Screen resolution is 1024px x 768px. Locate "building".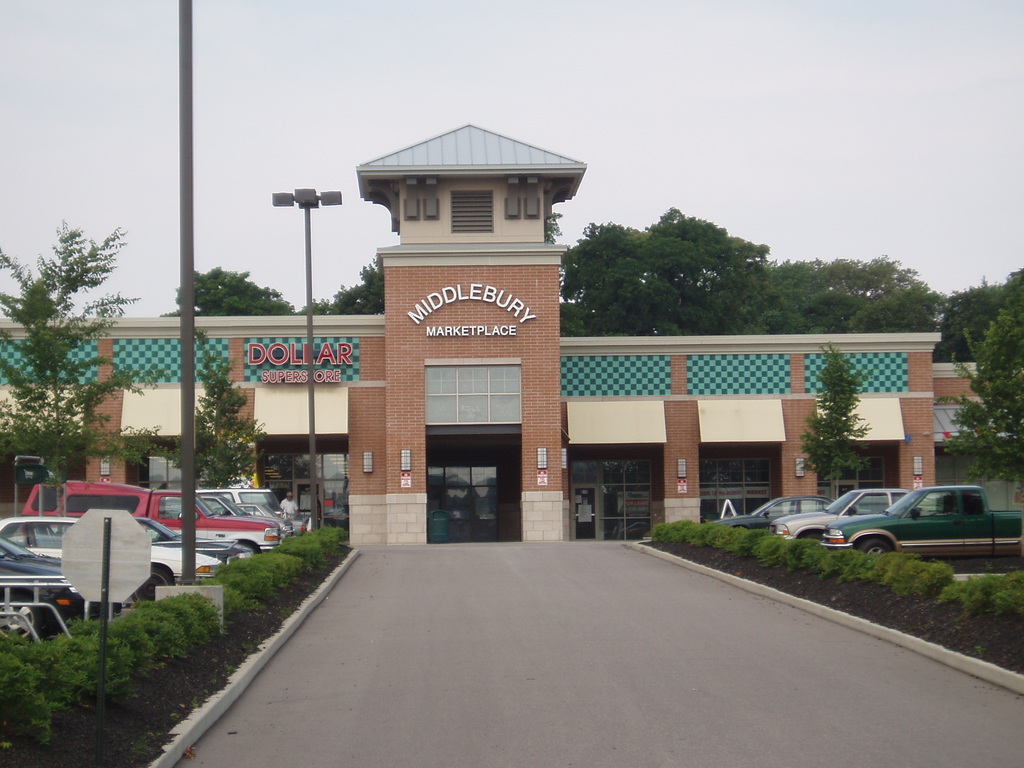
0:110:1023:524.
